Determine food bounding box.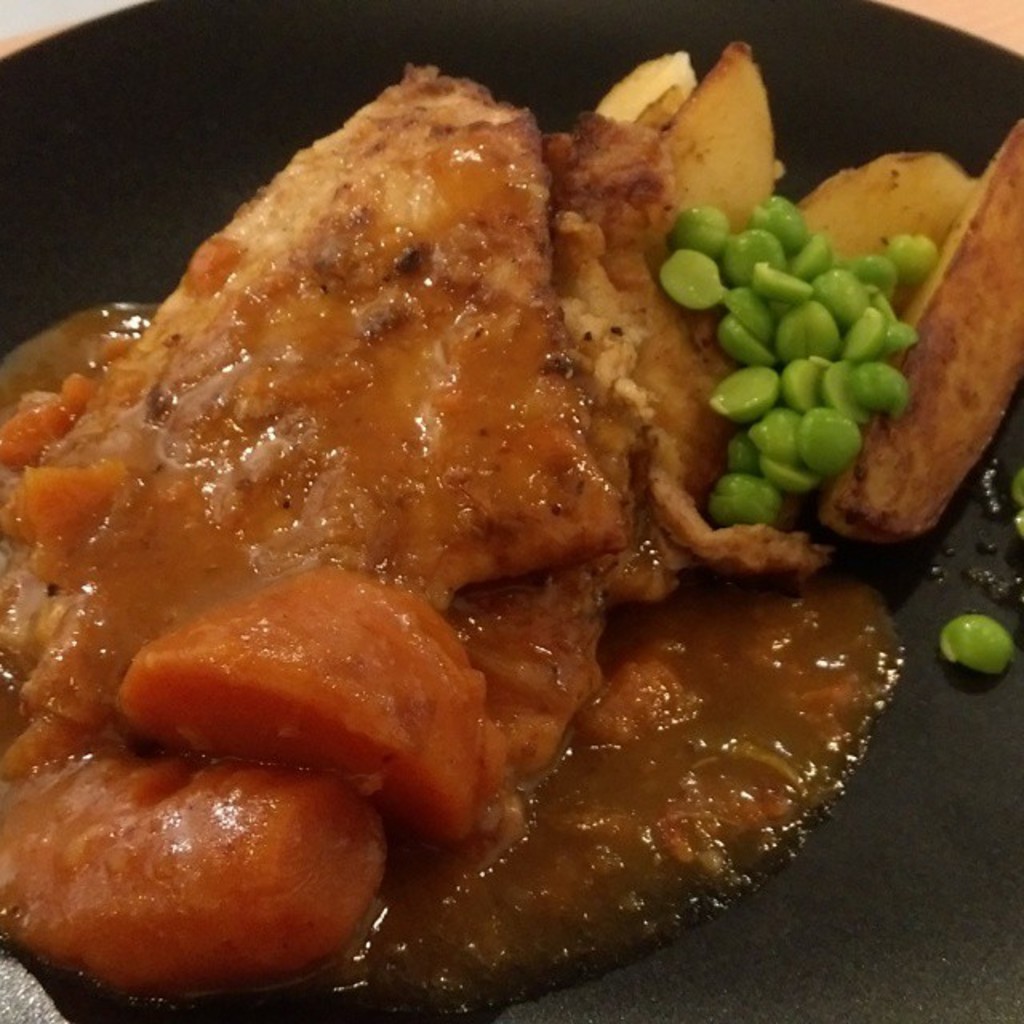
Determined: pyautogui.locateOnScreen(827, 115, 1022, 566).
